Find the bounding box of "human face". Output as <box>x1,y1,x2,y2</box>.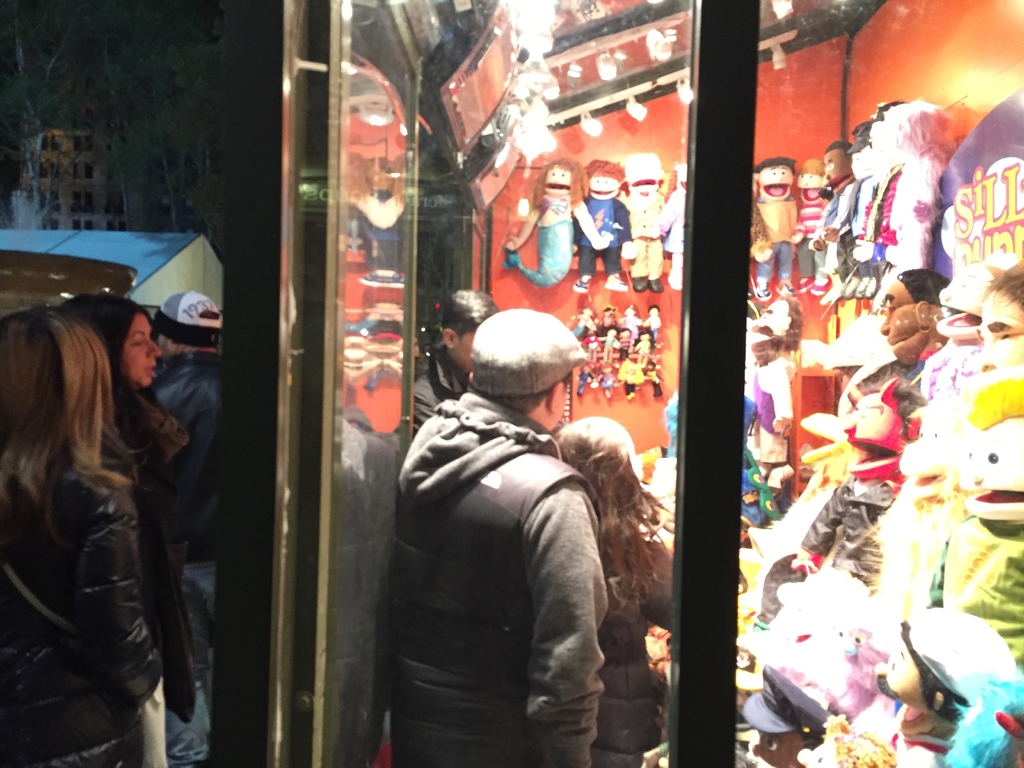
<box>792,171,824,205</box>.
